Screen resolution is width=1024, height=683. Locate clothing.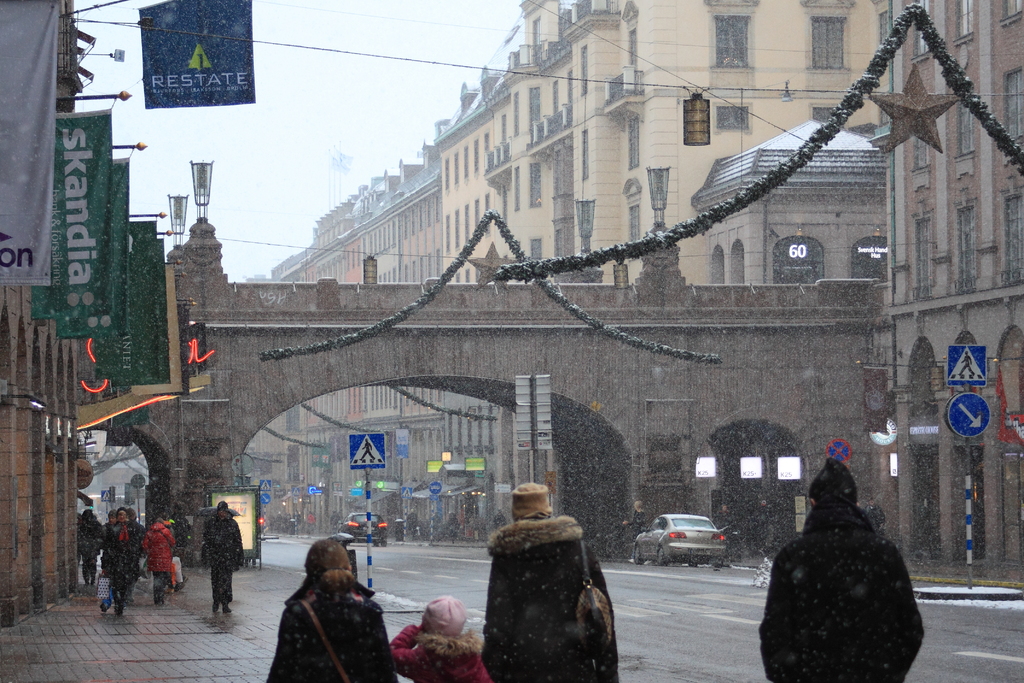
<box>758,503,925,682</box>.
